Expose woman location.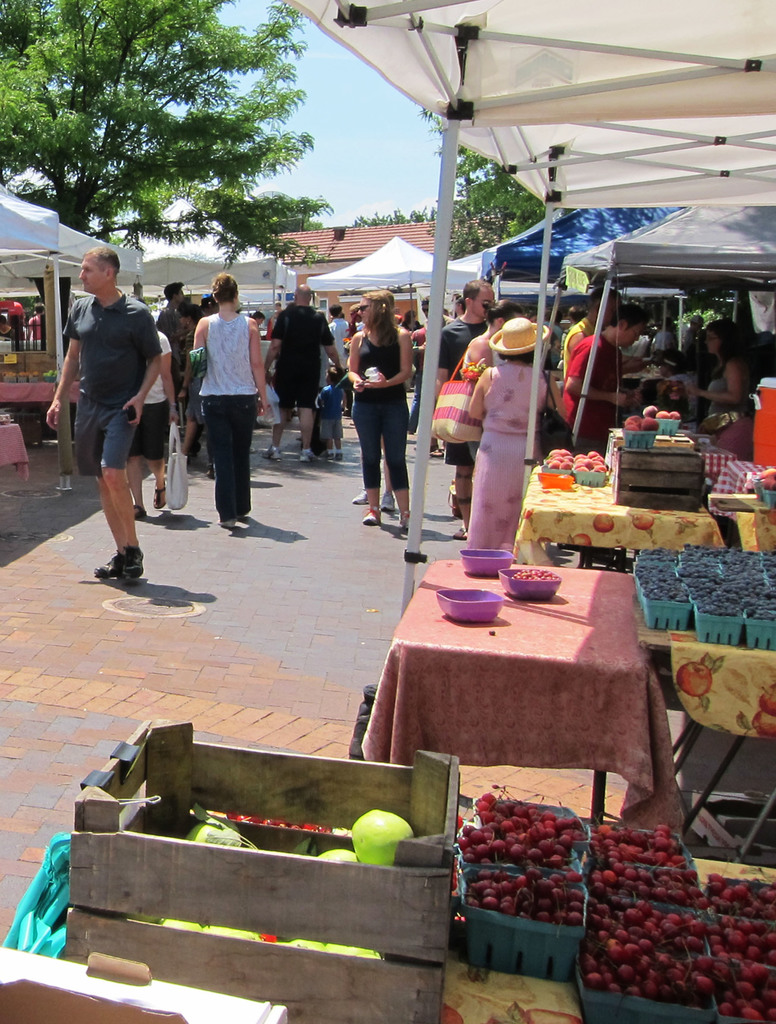
Exposed at (x1=467, y1=302, x2=545, y2=557).
